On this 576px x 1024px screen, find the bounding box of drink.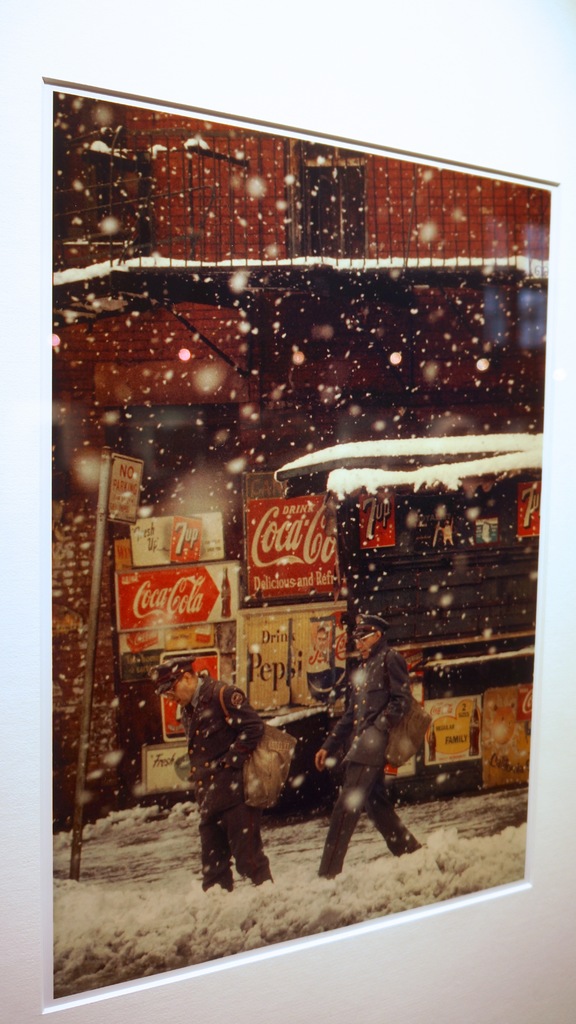
Bounding box: [219,563,235,617].
